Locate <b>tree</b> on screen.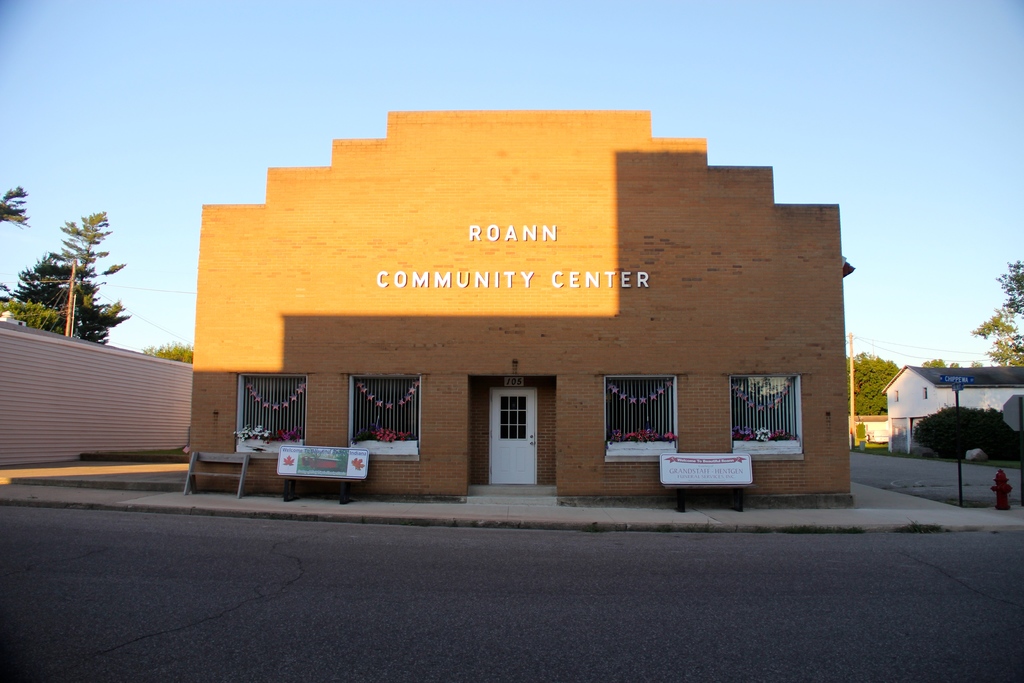
On screen at <bbox>971, 309, 1023, 365</bbox>.
